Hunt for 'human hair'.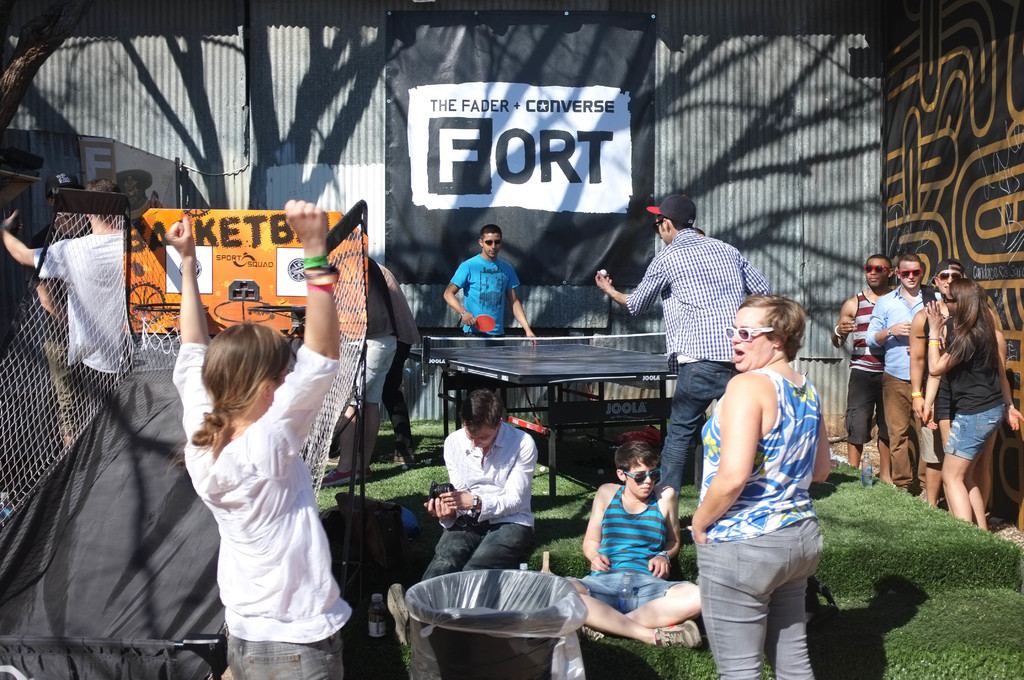
Hunted down at 477/225/500/239.
